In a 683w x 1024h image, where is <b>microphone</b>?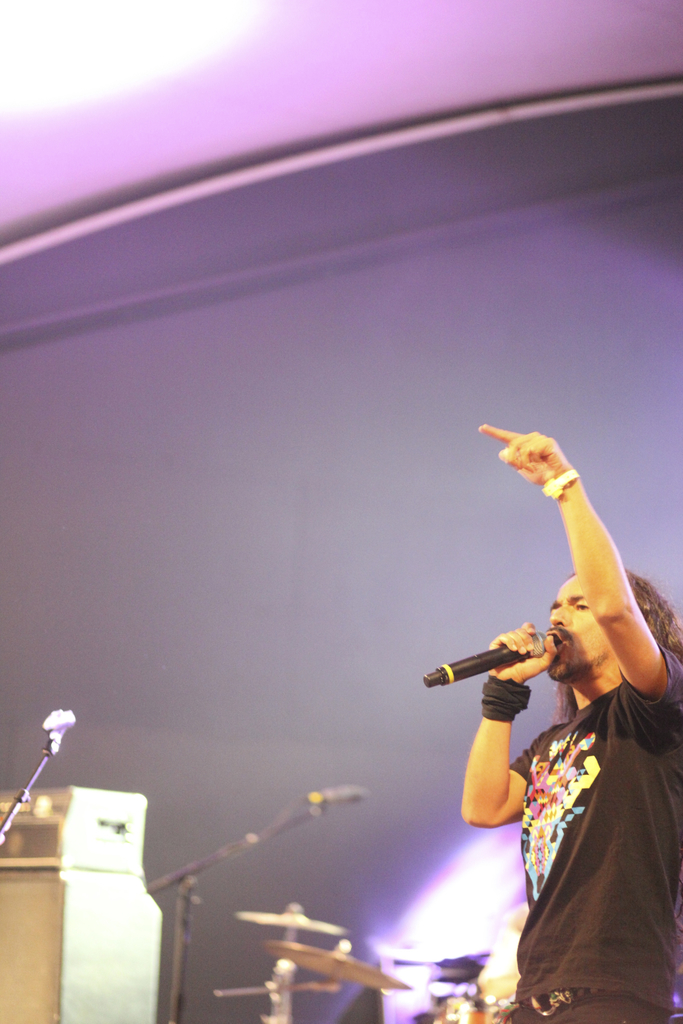
detection(420, 625, 545, 689).
